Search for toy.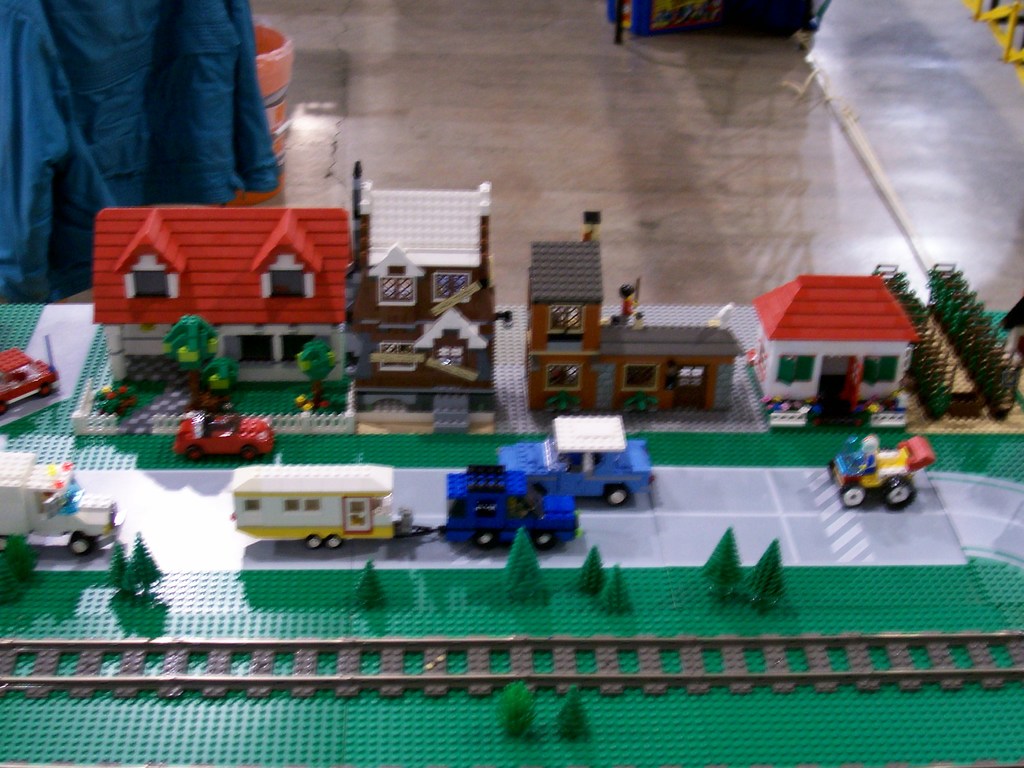
Found at region(438, 465, 585, 547).
